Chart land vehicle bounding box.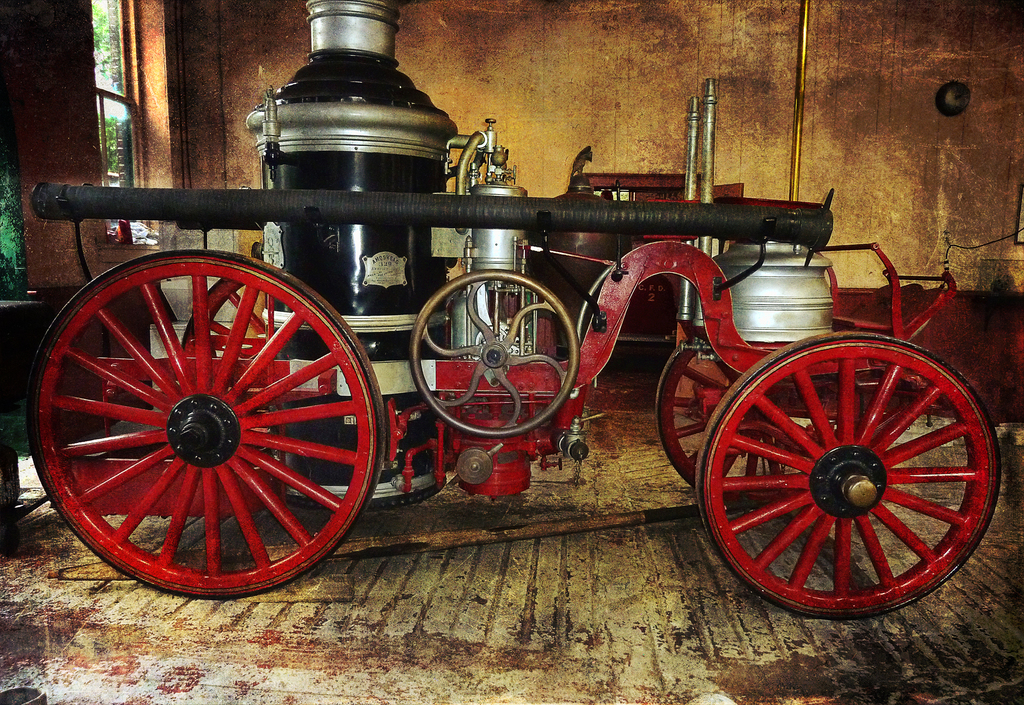
Charted: x1=43, y1=72, x2=989, y2=648.
